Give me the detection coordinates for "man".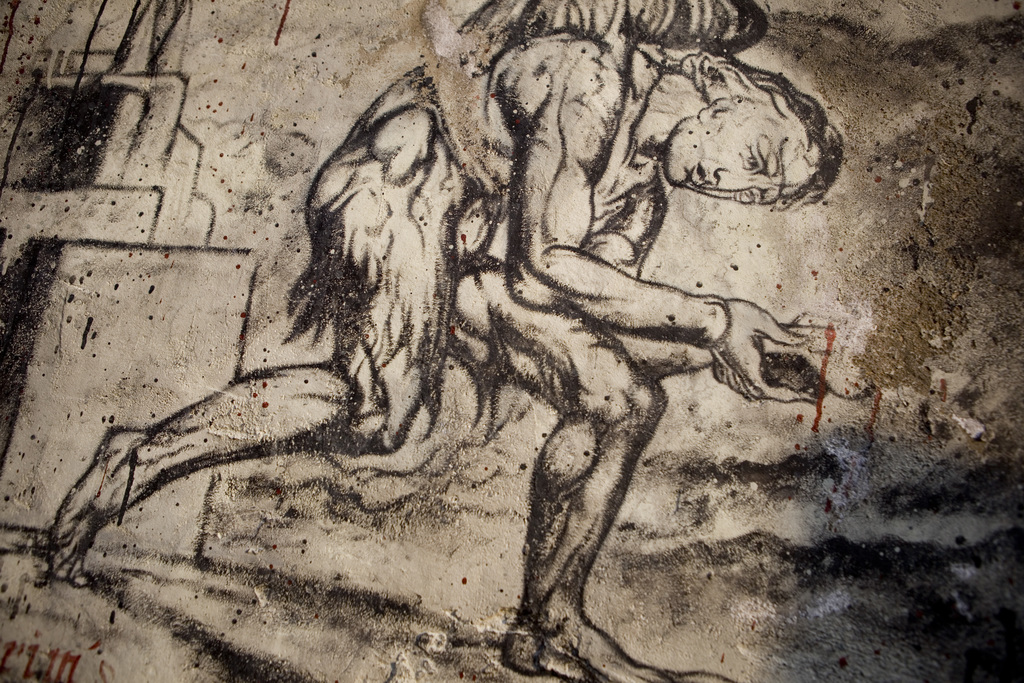
[42, 26, 840, 682].
